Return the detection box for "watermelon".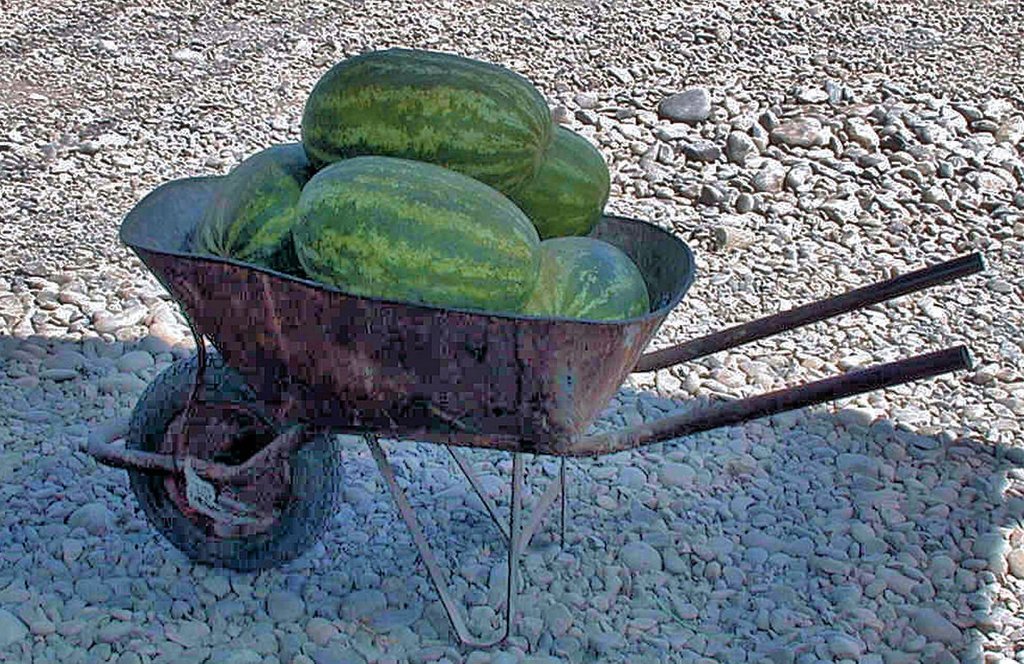
526, 238, 649, 325.
